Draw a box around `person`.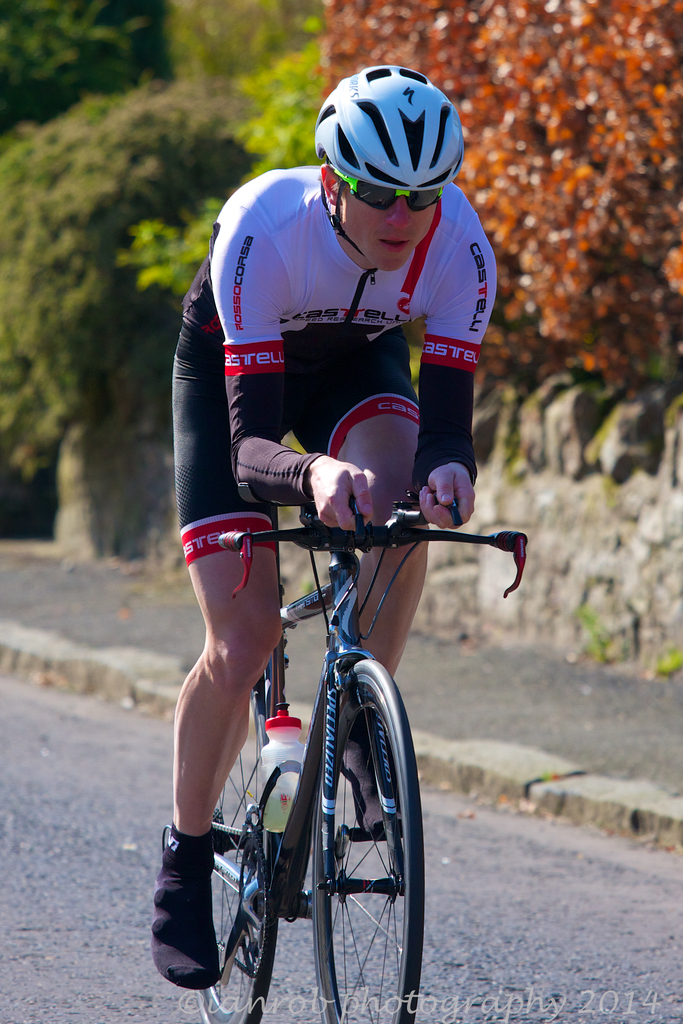
bbox=(163, 207, 499, 1023).
